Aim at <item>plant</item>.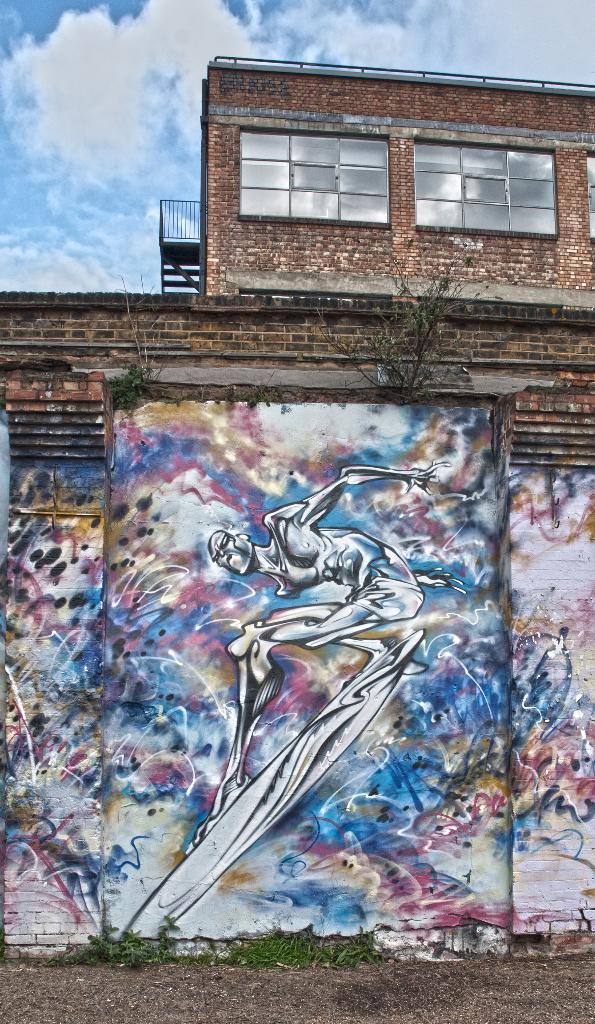
Aimed at crop(154, 921, 177, 954).
